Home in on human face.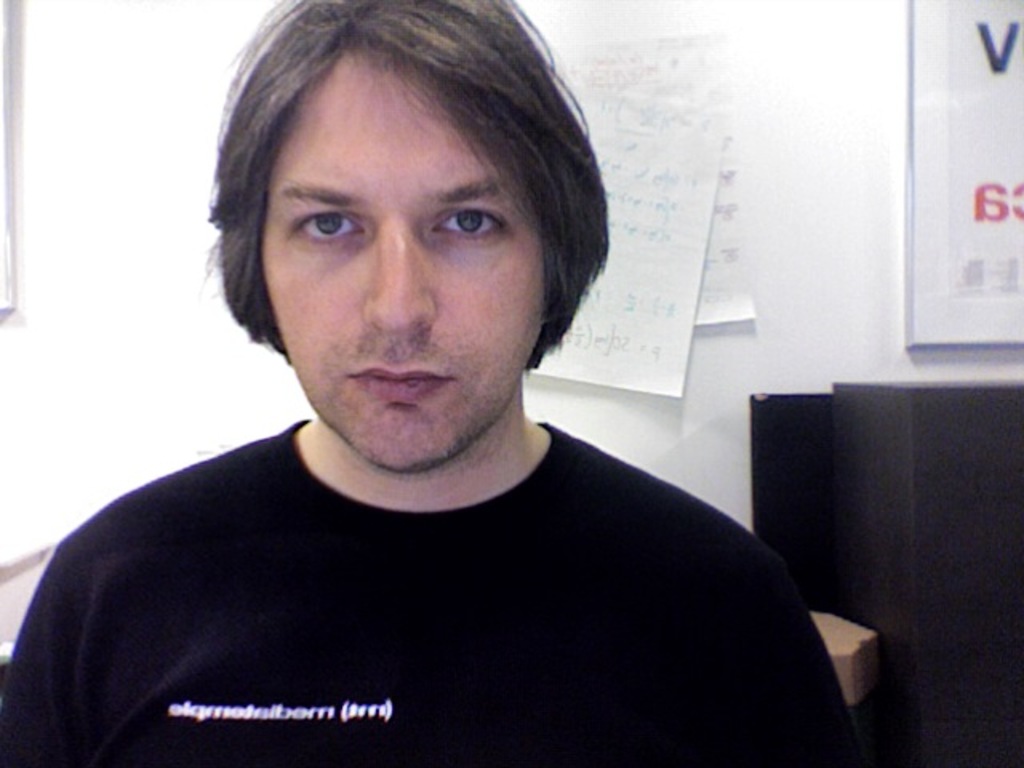
Homed in at 262/74/546/470.
